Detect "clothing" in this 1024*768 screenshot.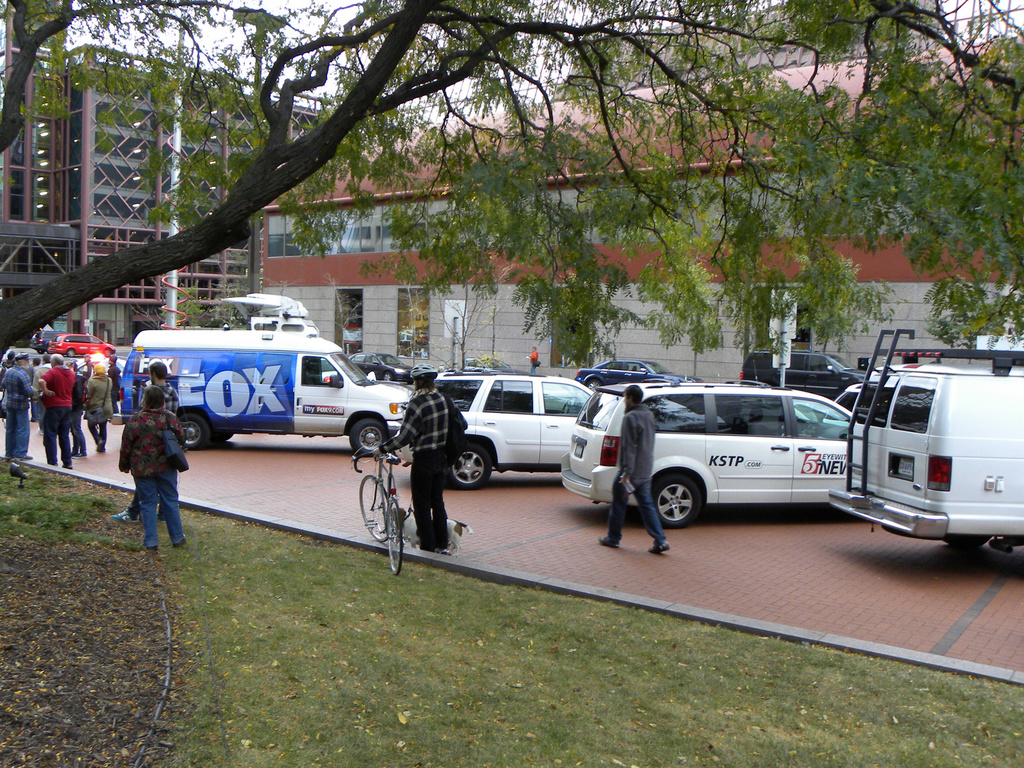
Detection: Rect(401, 381, 449, 454).
